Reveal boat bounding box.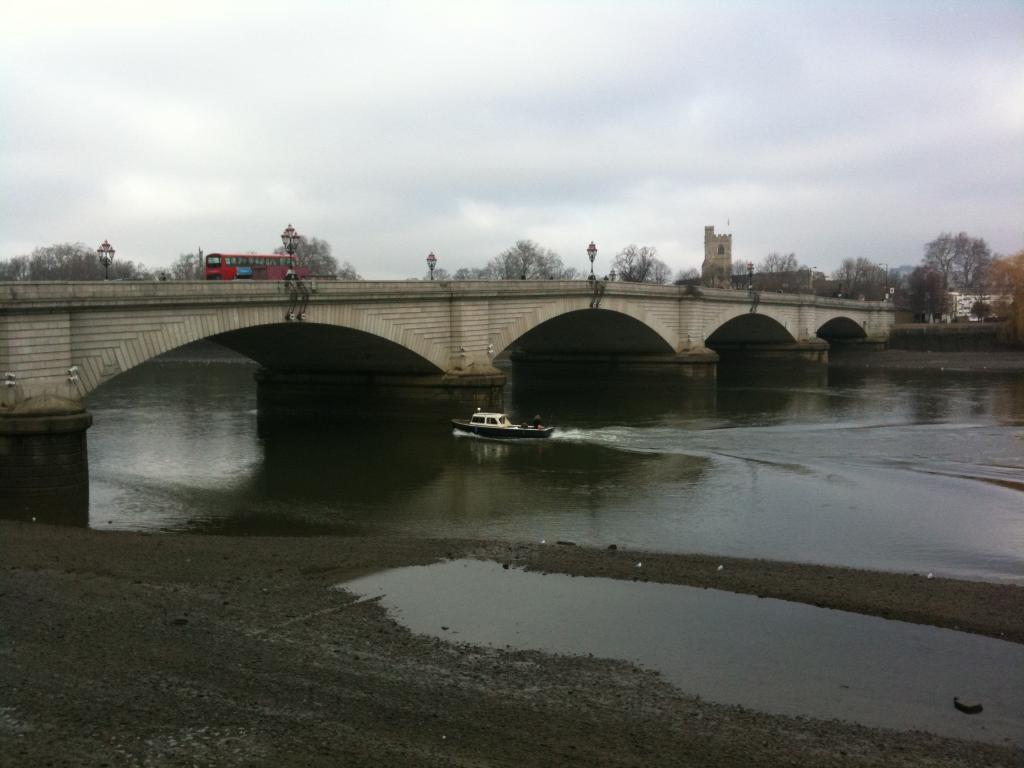
Revealed: 453/404/549/444.
